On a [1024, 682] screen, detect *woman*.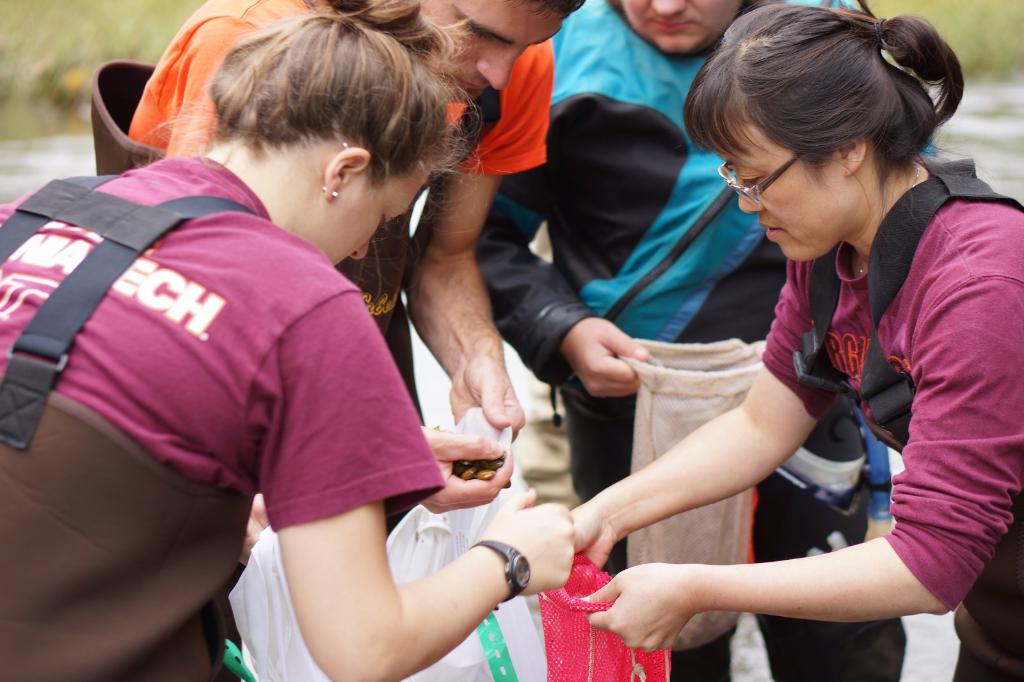
[x1=476, y1=0, x2=940, y2=681].
